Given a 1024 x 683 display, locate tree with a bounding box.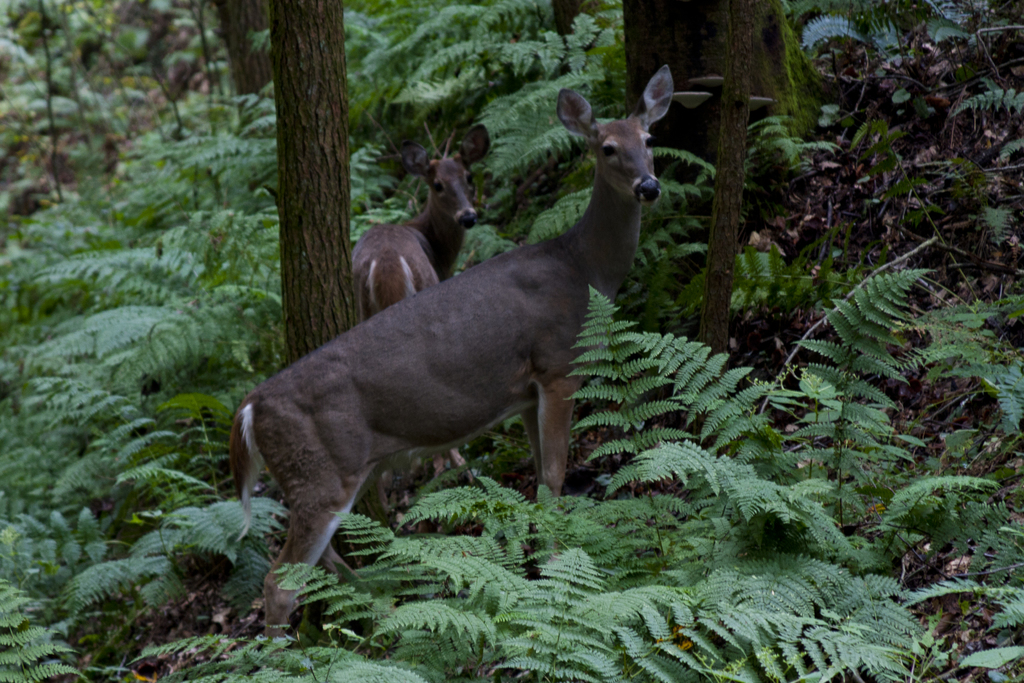
Located: Rect(258, 0, 394, 532).
